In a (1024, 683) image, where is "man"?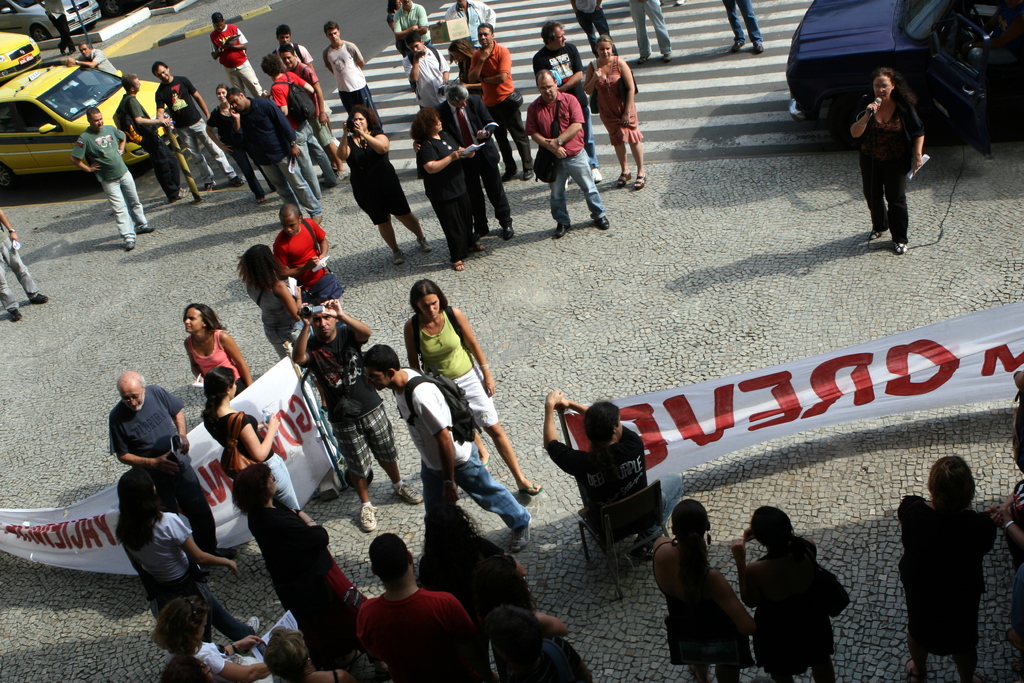
bbox(230, 89, 324, 232).
